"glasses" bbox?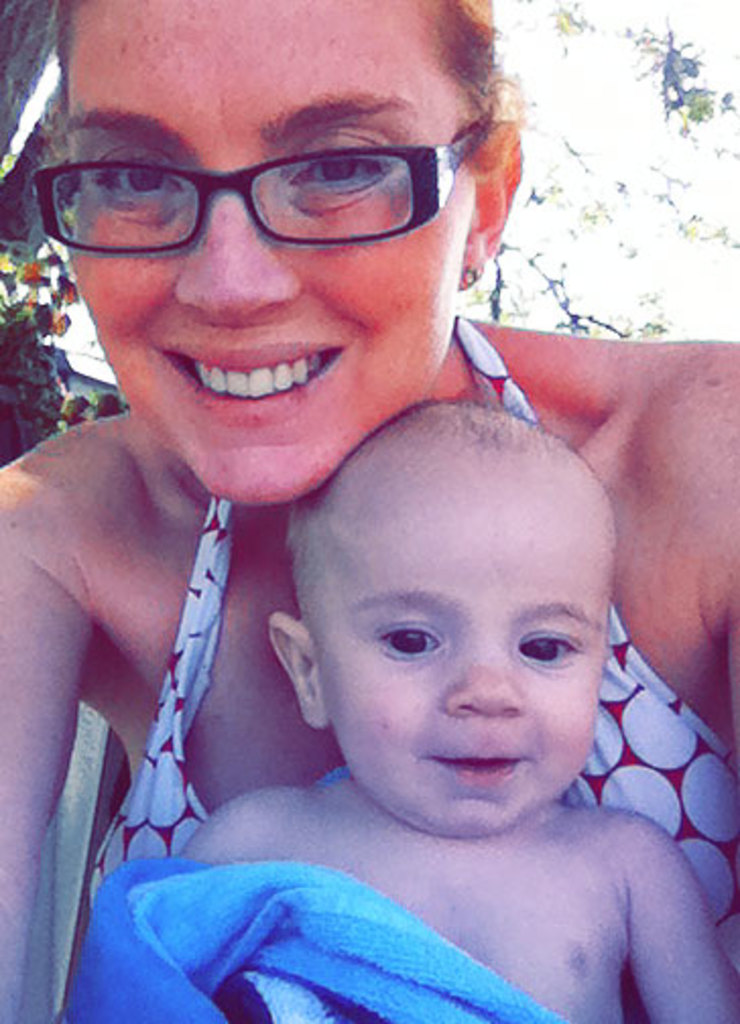
x1=26 y1=114 x2=494 y2=258
